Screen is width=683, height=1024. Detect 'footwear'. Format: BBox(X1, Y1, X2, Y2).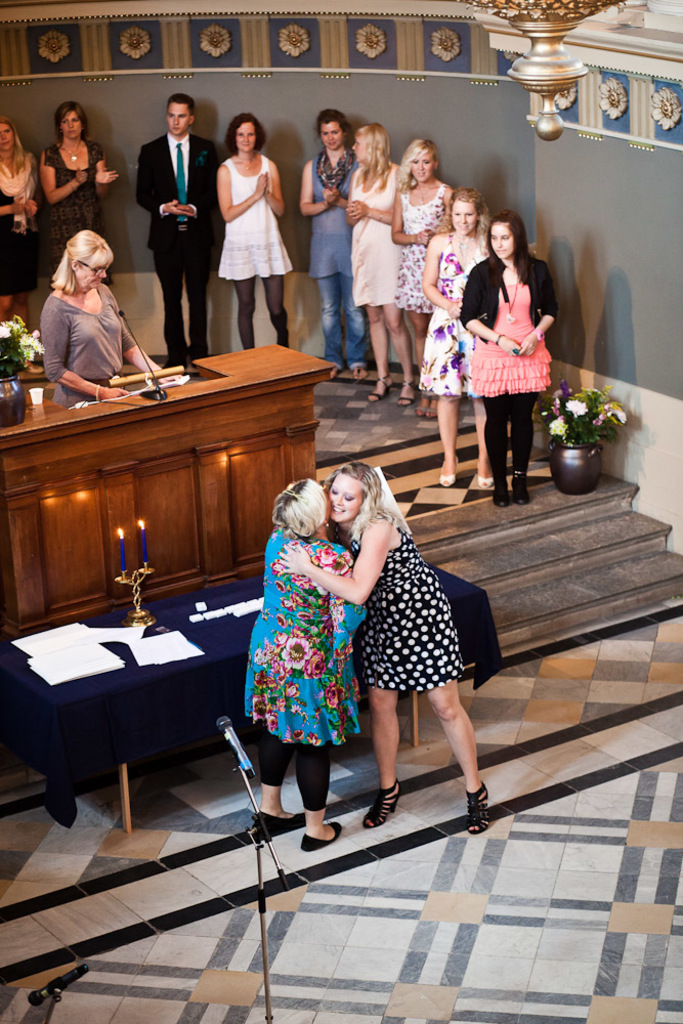
BBox(490, 485, 512, 510).
